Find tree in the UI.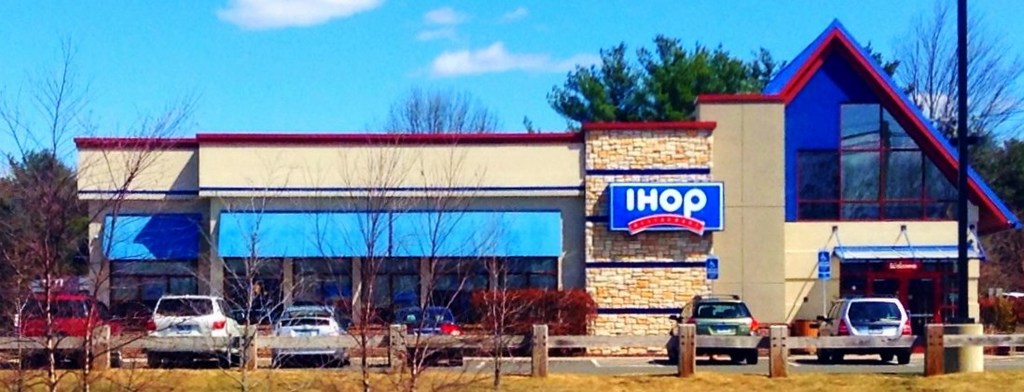
UI element at {"x1": 0, "y1": 14, "x2": 222, "y2": 391}.
